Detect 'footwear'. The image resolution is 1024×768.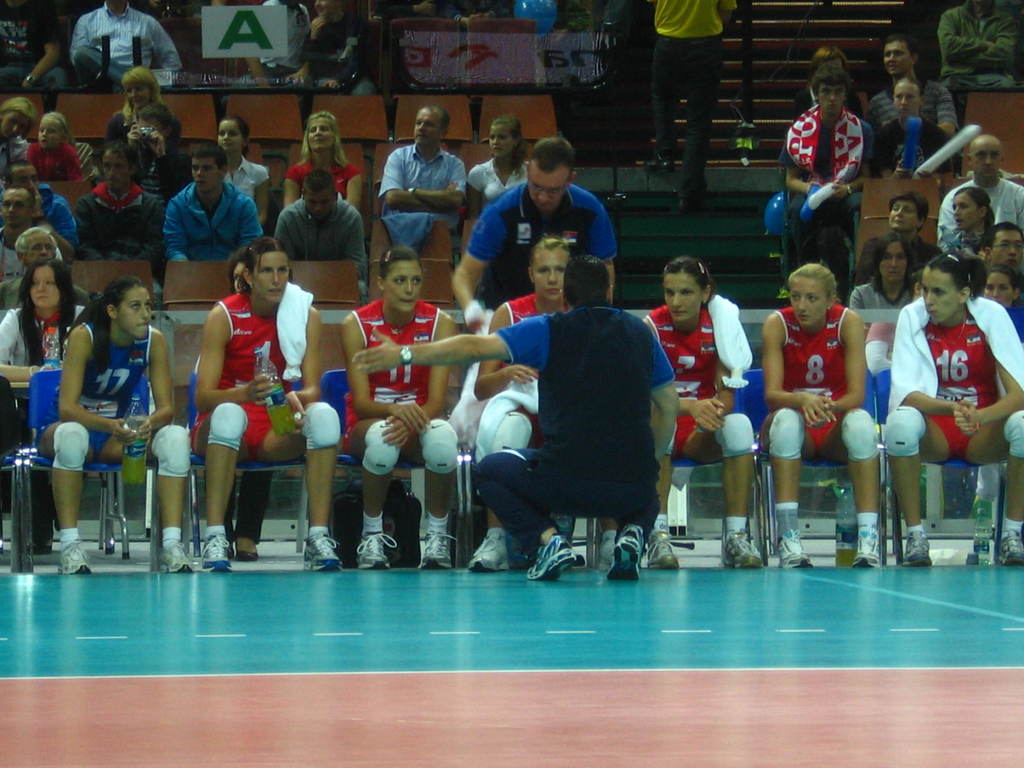
locate(157, 540, 186, 578).
